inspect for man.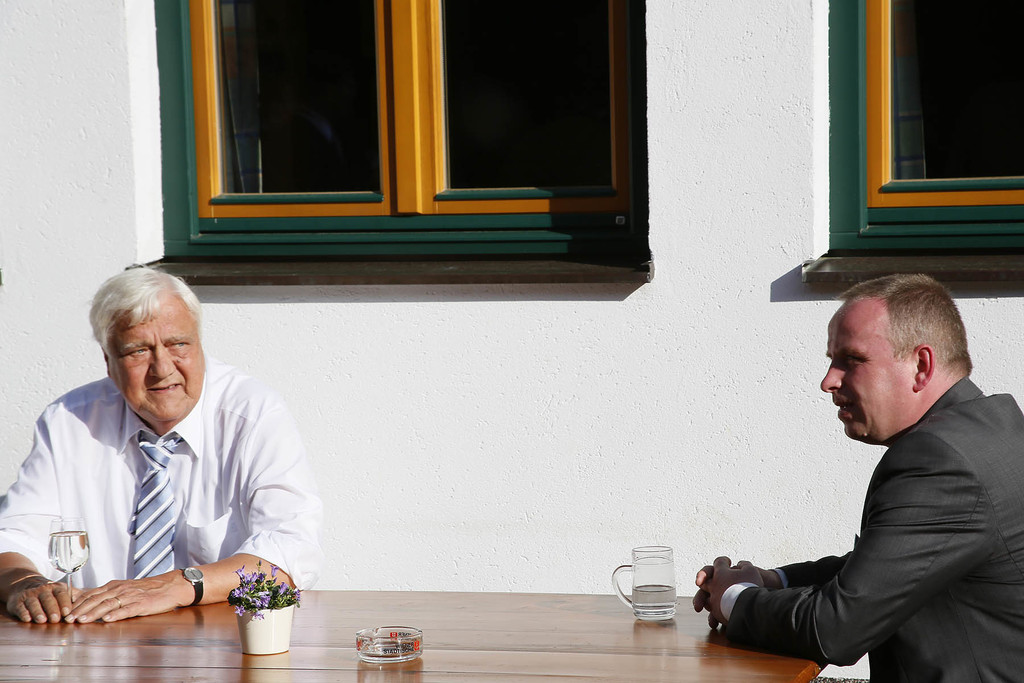
Inspection: detection(0, 265, 319, 624).
